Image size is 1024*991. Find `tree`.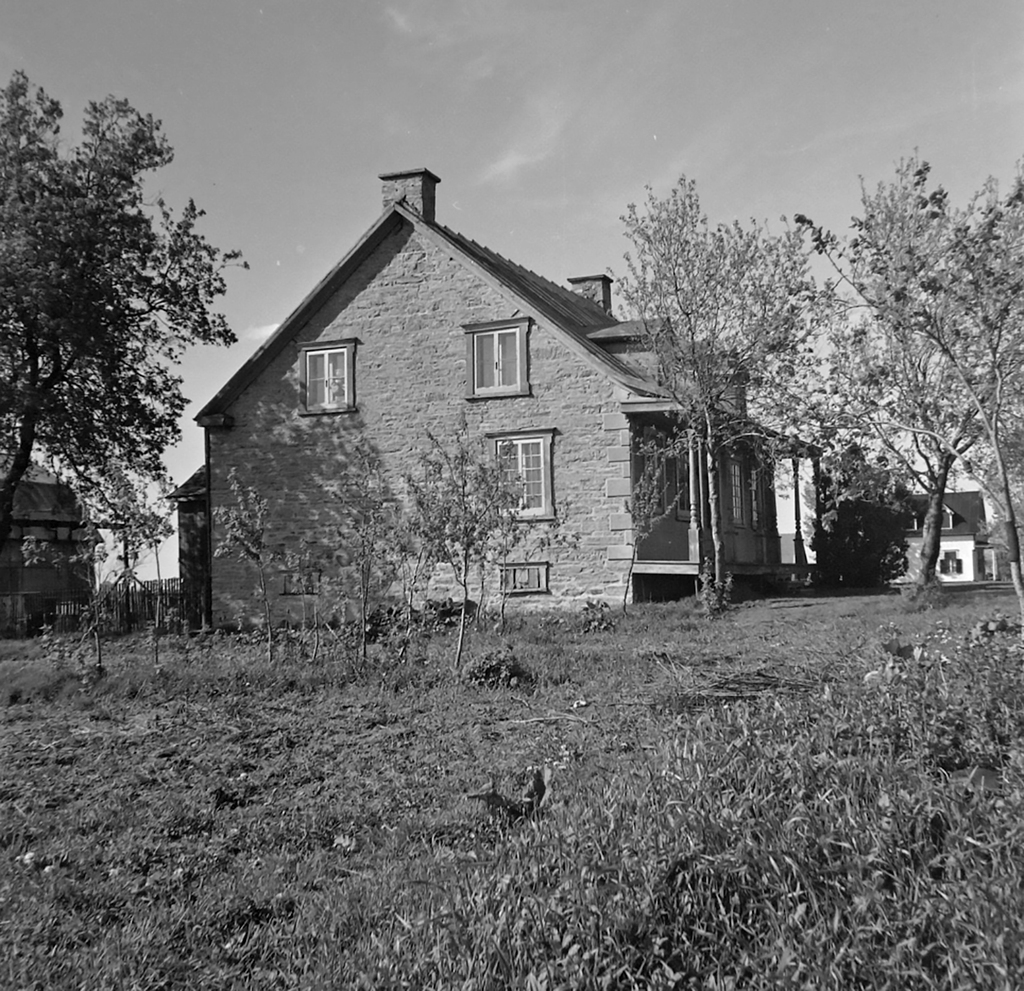
box(799, 146, 1023, 605).
